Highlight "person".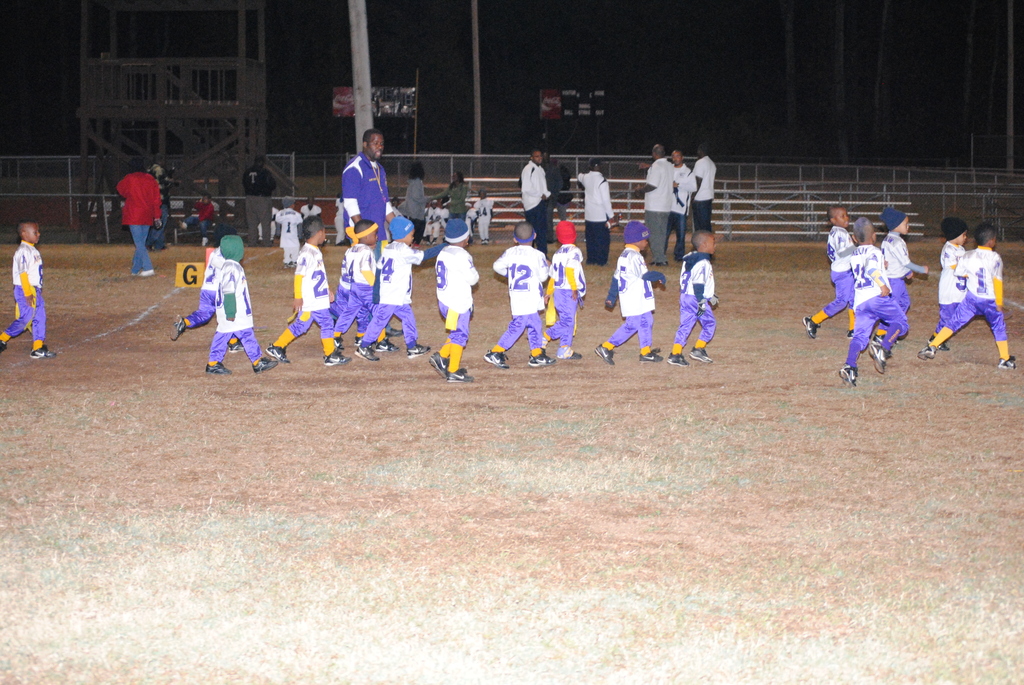
Highlighted region: region(835, 216, 913, 387).
